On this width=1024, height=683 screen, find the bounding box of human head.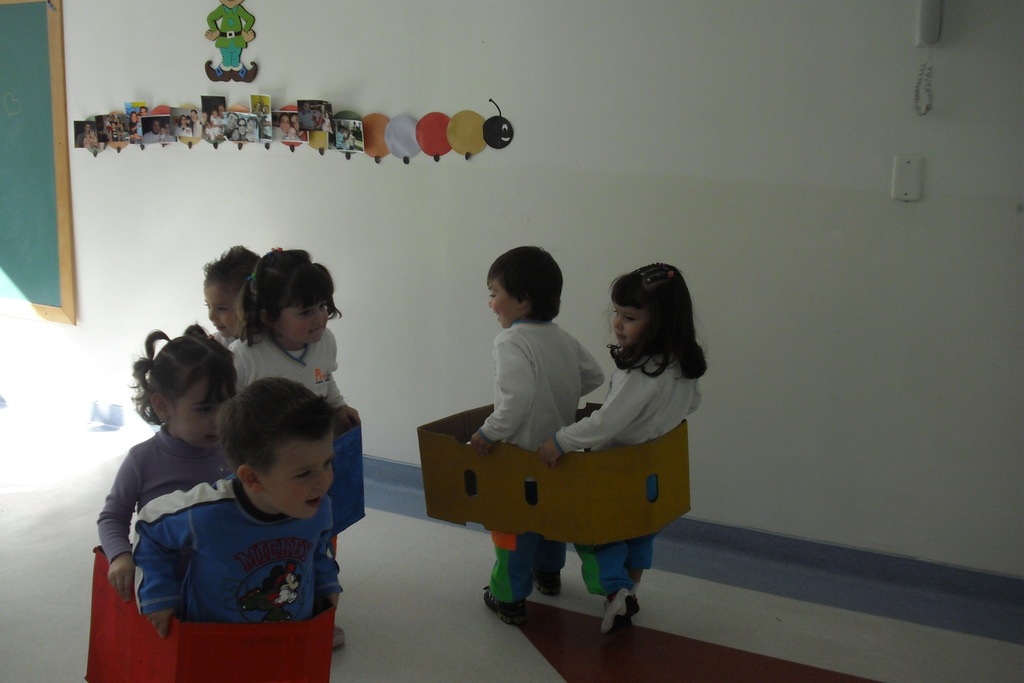
Bounding box: crop(198, 245, 259, 340).
